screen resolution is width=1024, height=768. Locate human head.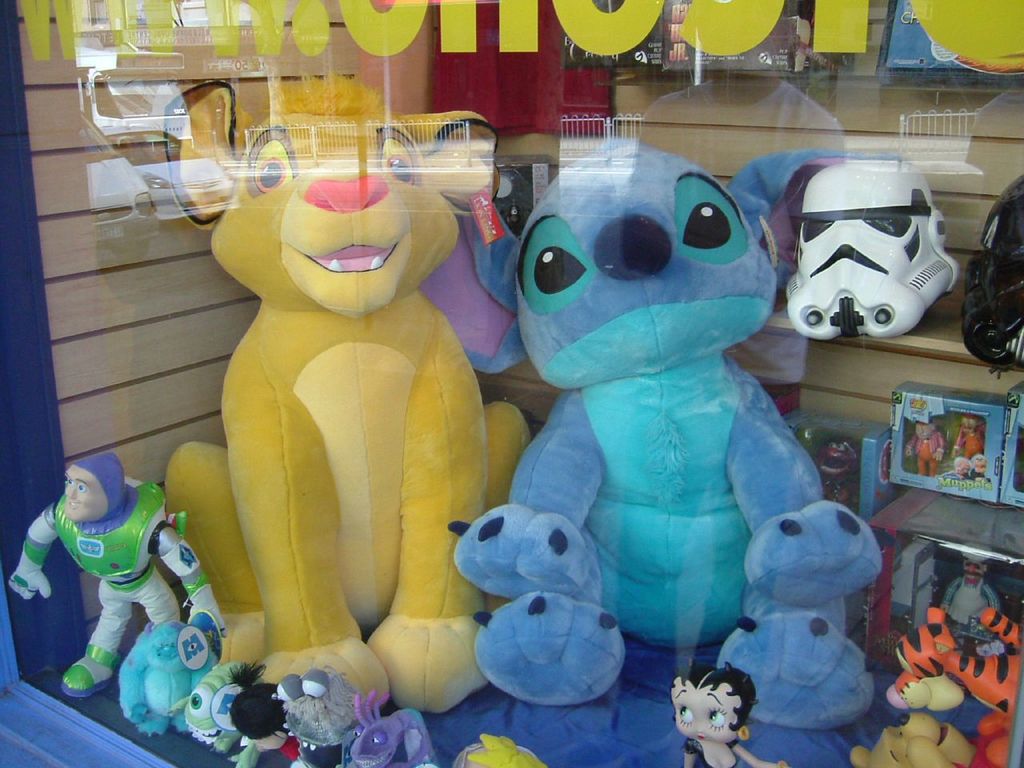
64/456/122/528.
